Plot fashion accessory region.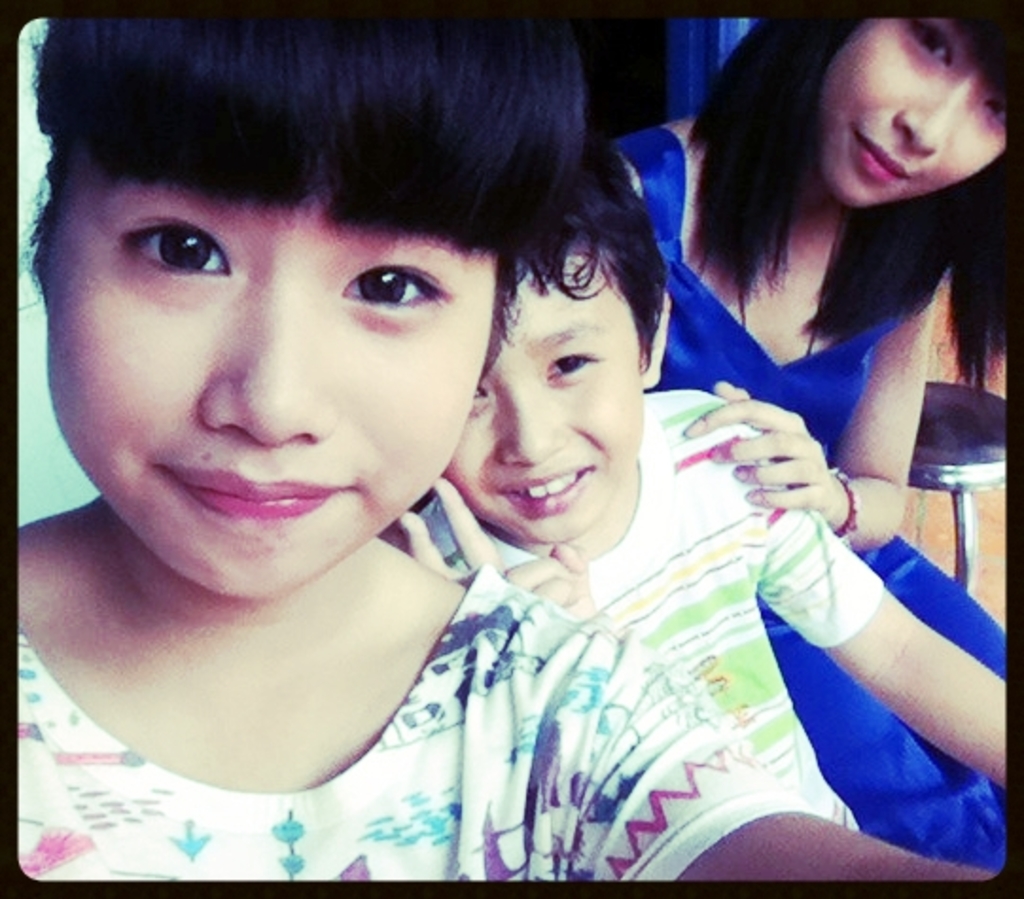
Plotted at [x1=831, y1=460, x2=865, y2=536].
